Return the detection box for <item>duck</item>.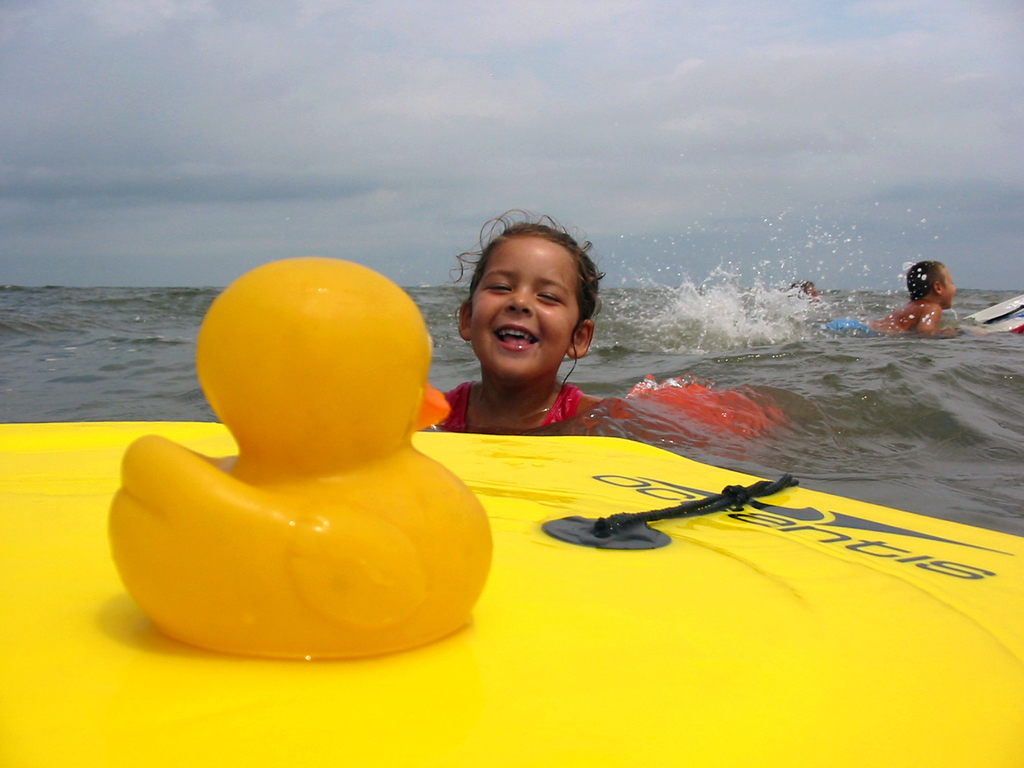
select_region(109, 253, 497, 660).
